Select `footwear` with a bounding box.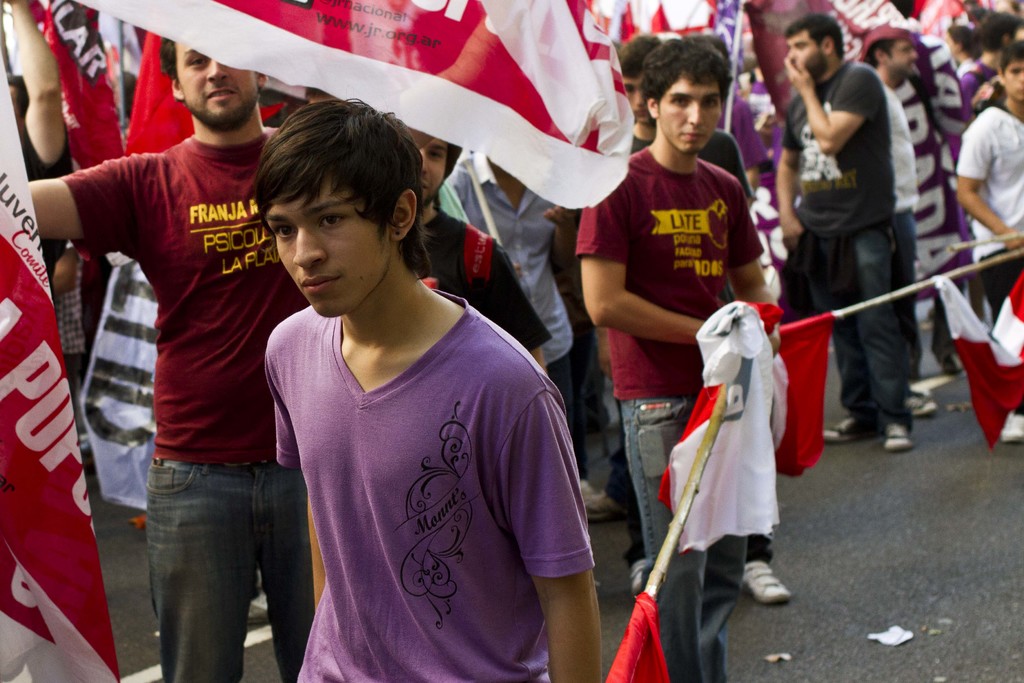
detection(902, 387, 932, 416).
